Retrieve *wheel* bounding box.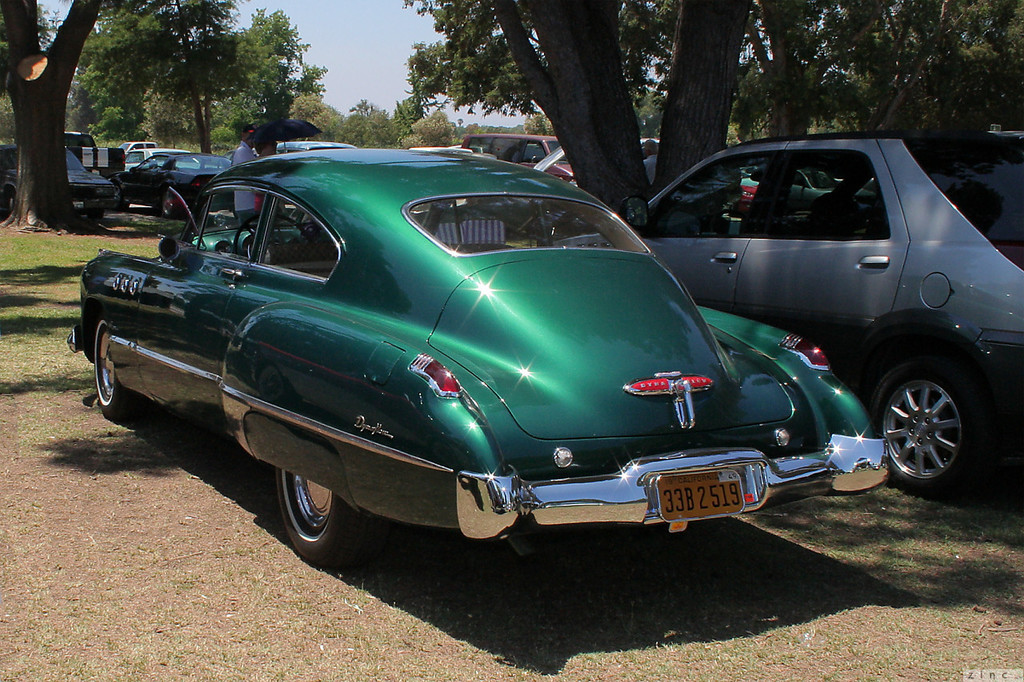
Bounding box: (x1=878, y1=349, x2=988, y2=489).
